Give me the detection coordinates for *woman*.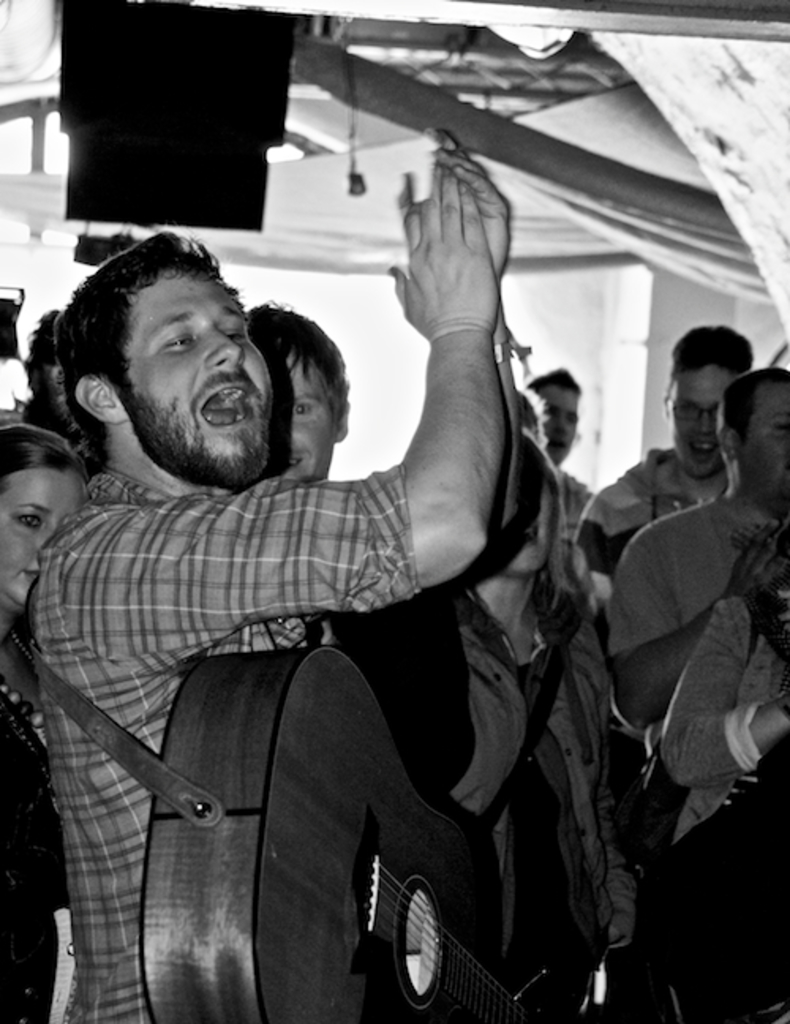
bbox=(0, 416, 104, 1022).
